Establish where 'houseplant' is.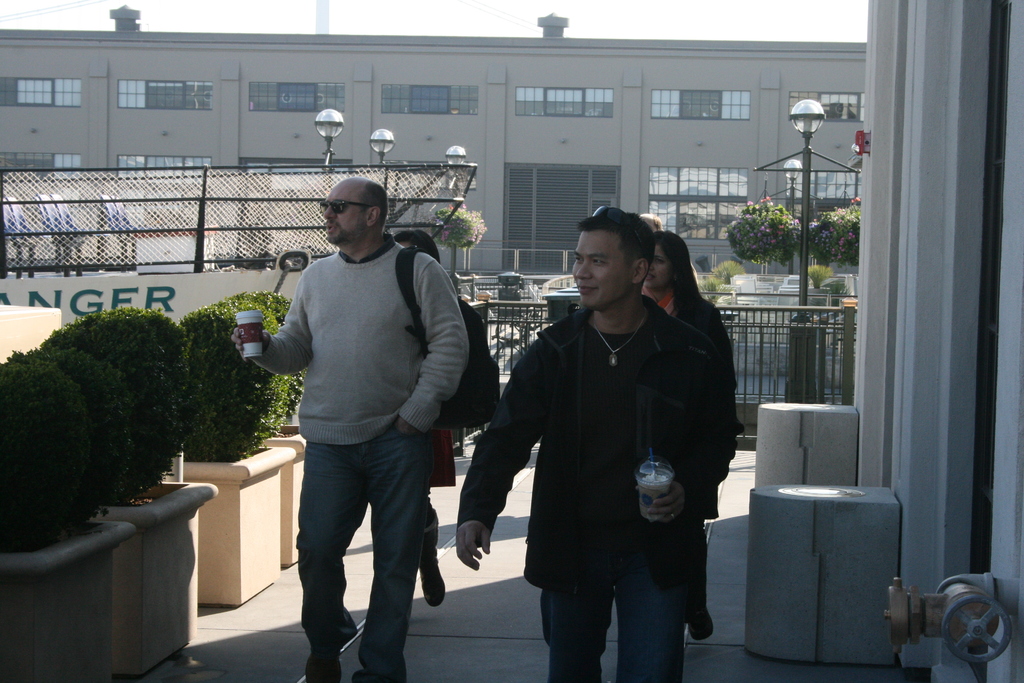
Established at 51, 309, 225, 682.
